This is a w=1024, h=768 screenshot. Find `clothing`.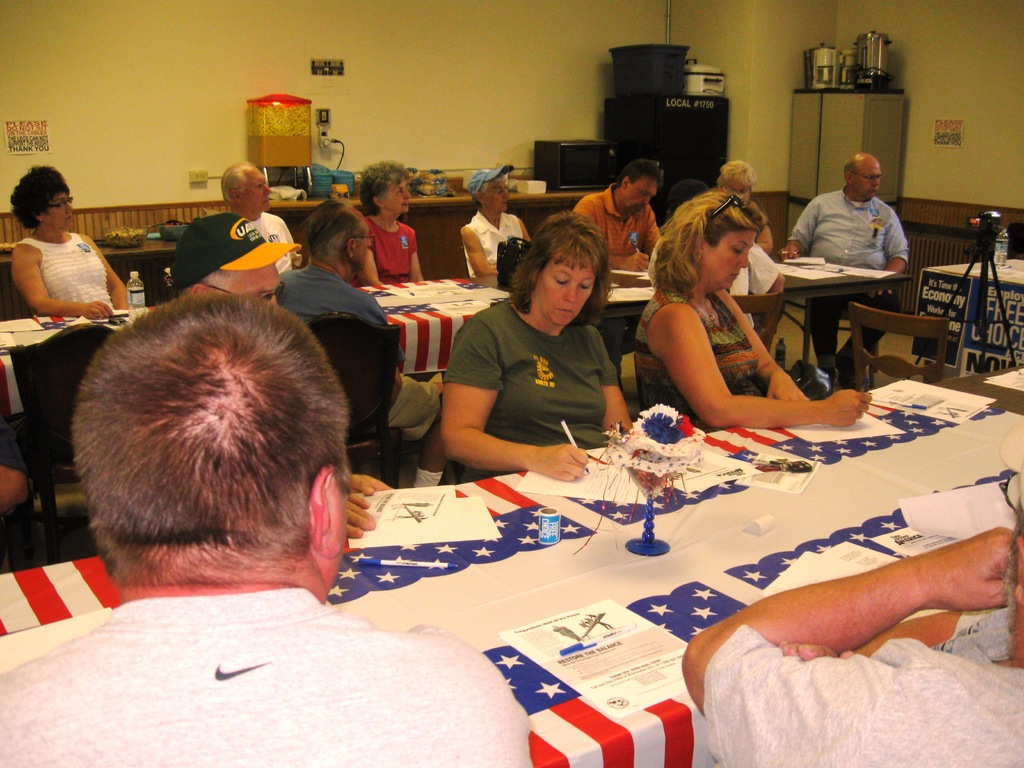
Bounding box: detection(0, 583, 536, 767).
